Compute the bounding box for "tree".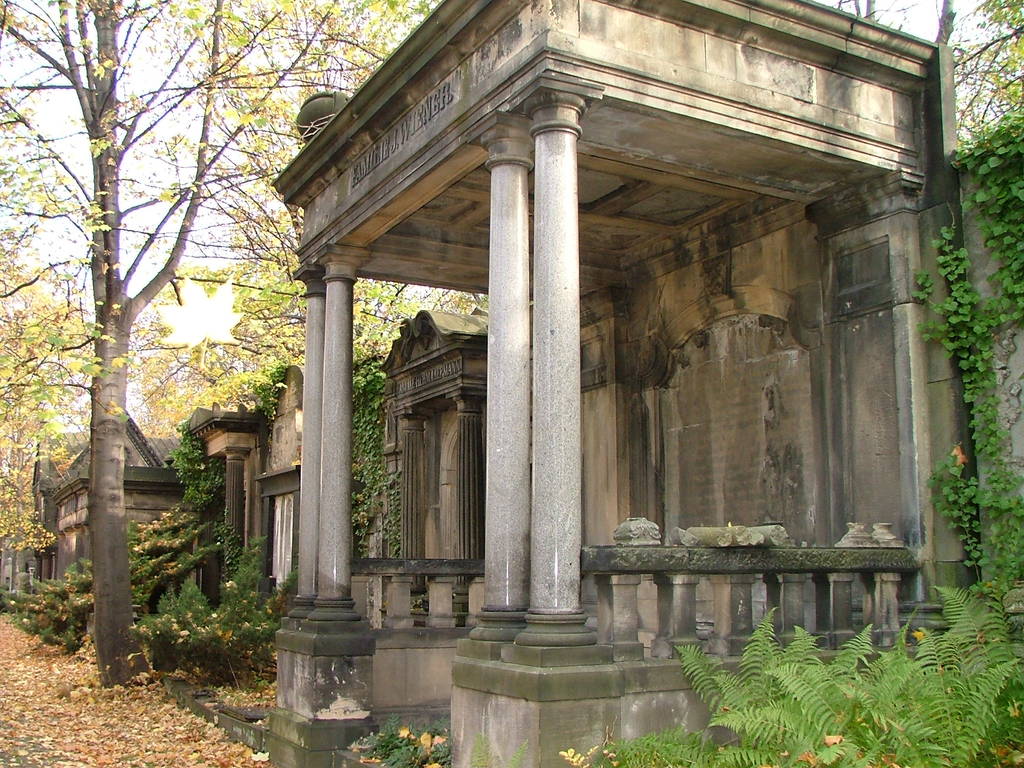
(x1=0, y1=0, x2=460, y2=693).
